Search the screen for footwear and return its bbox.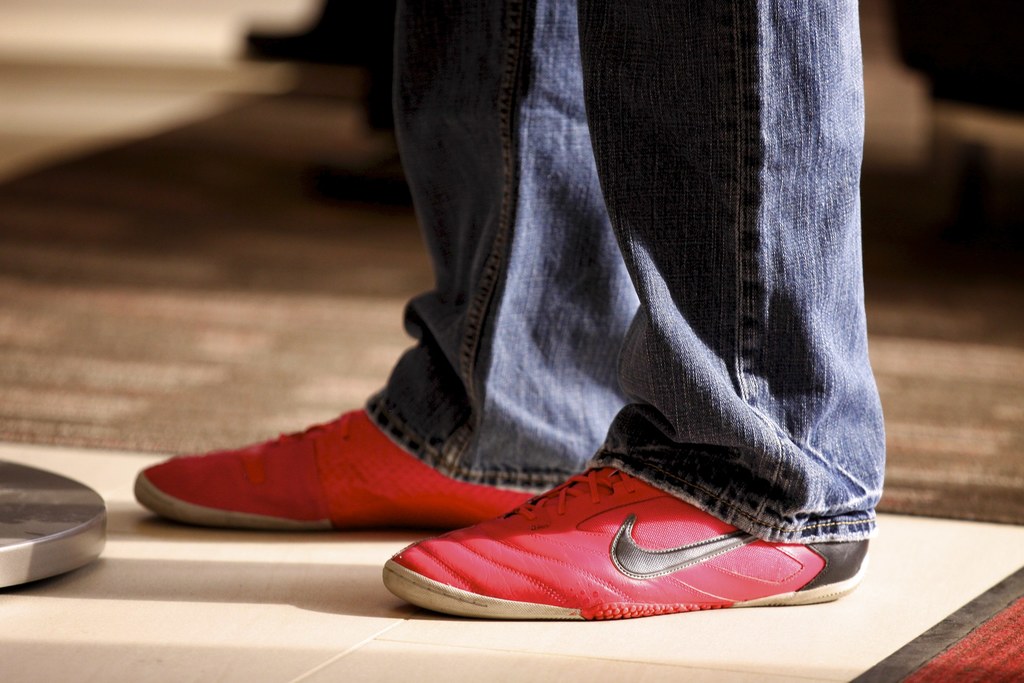
Found: 380/413/843/620.
